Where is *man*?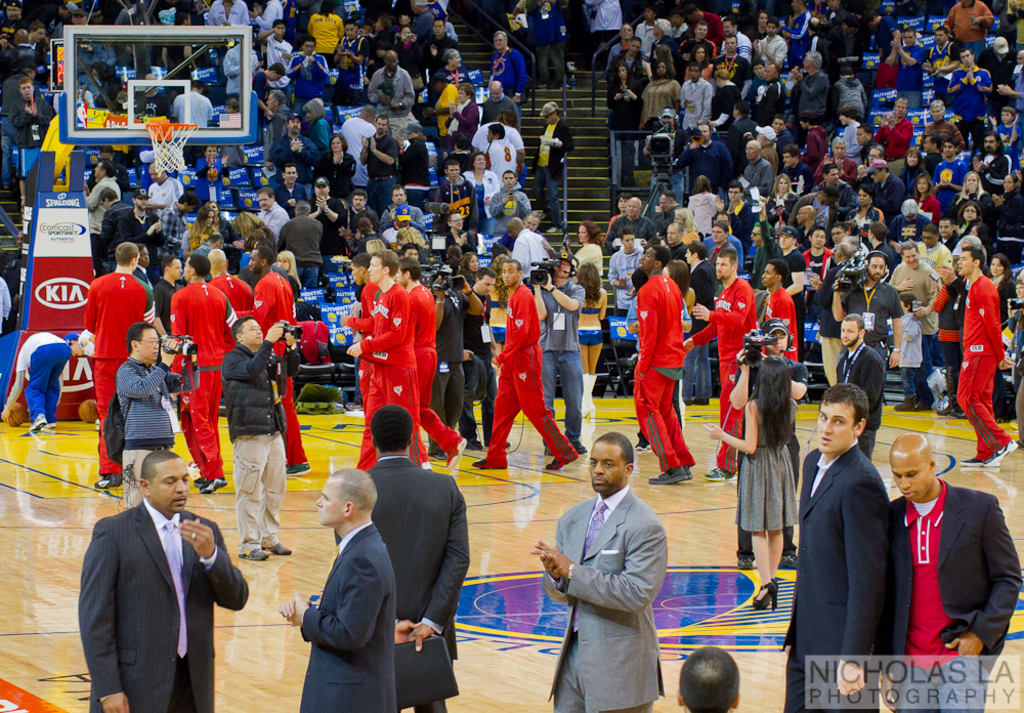
881, 26, 924, 106.
